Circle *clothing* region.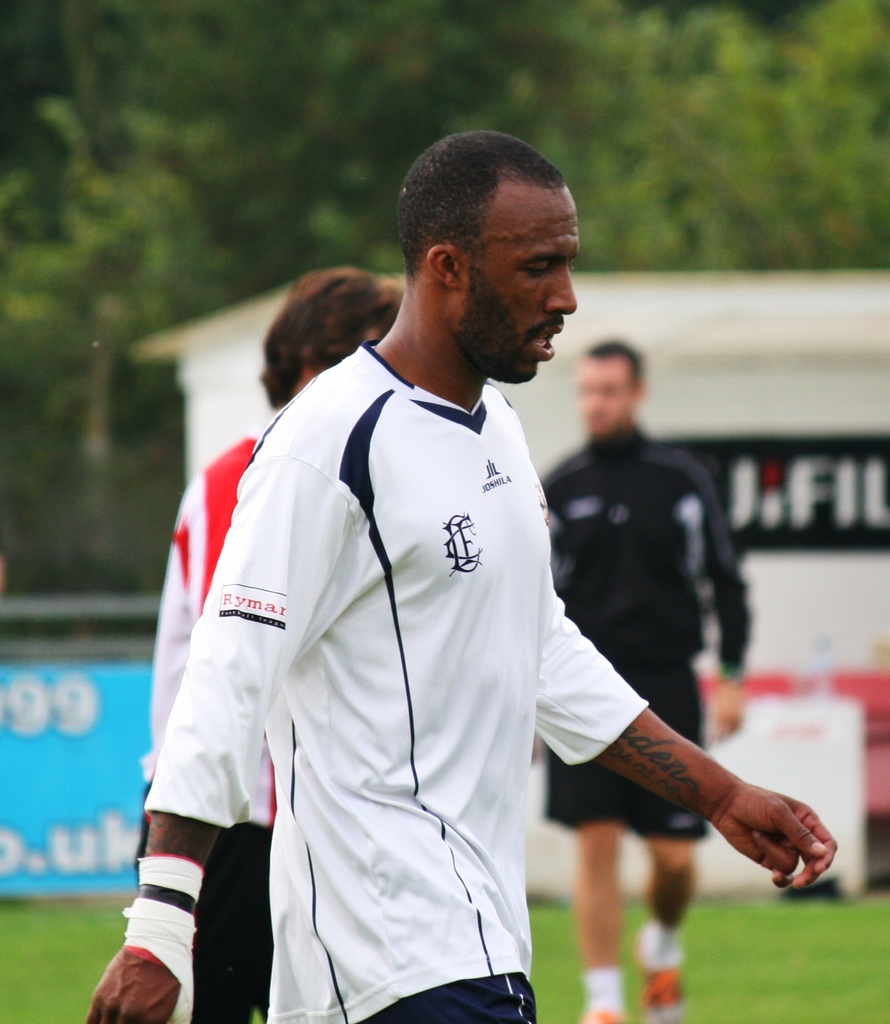
Region: 144,323,655,1023.
